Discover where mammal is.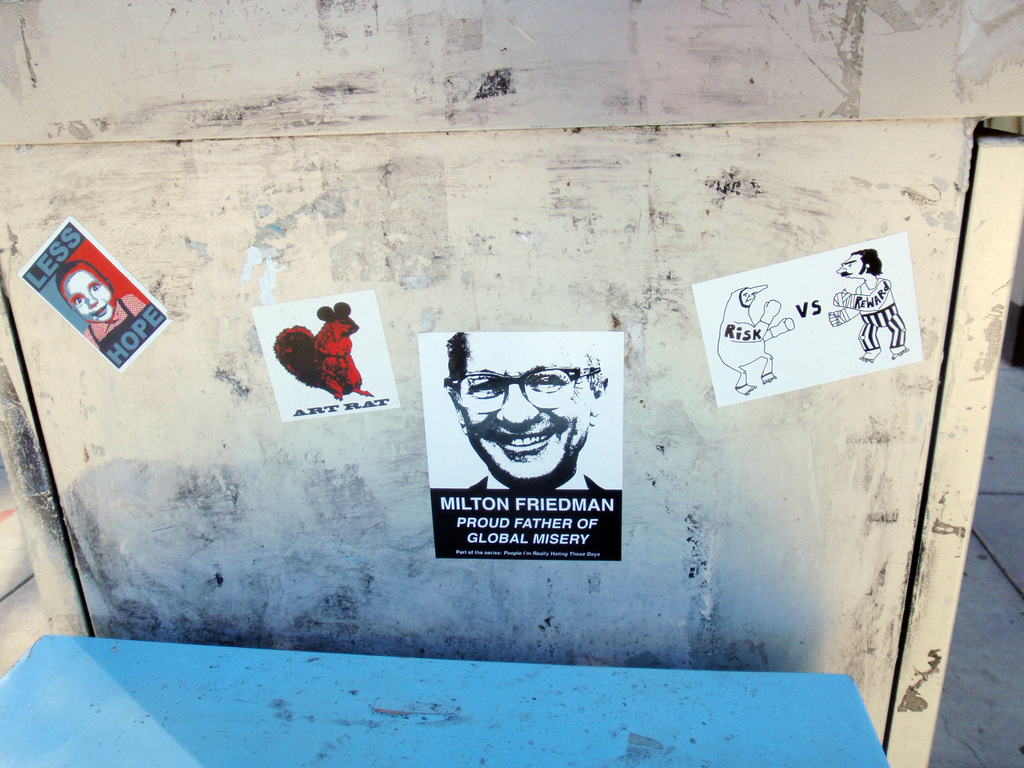
Discovered at locate(718, 283, 796, 394).
